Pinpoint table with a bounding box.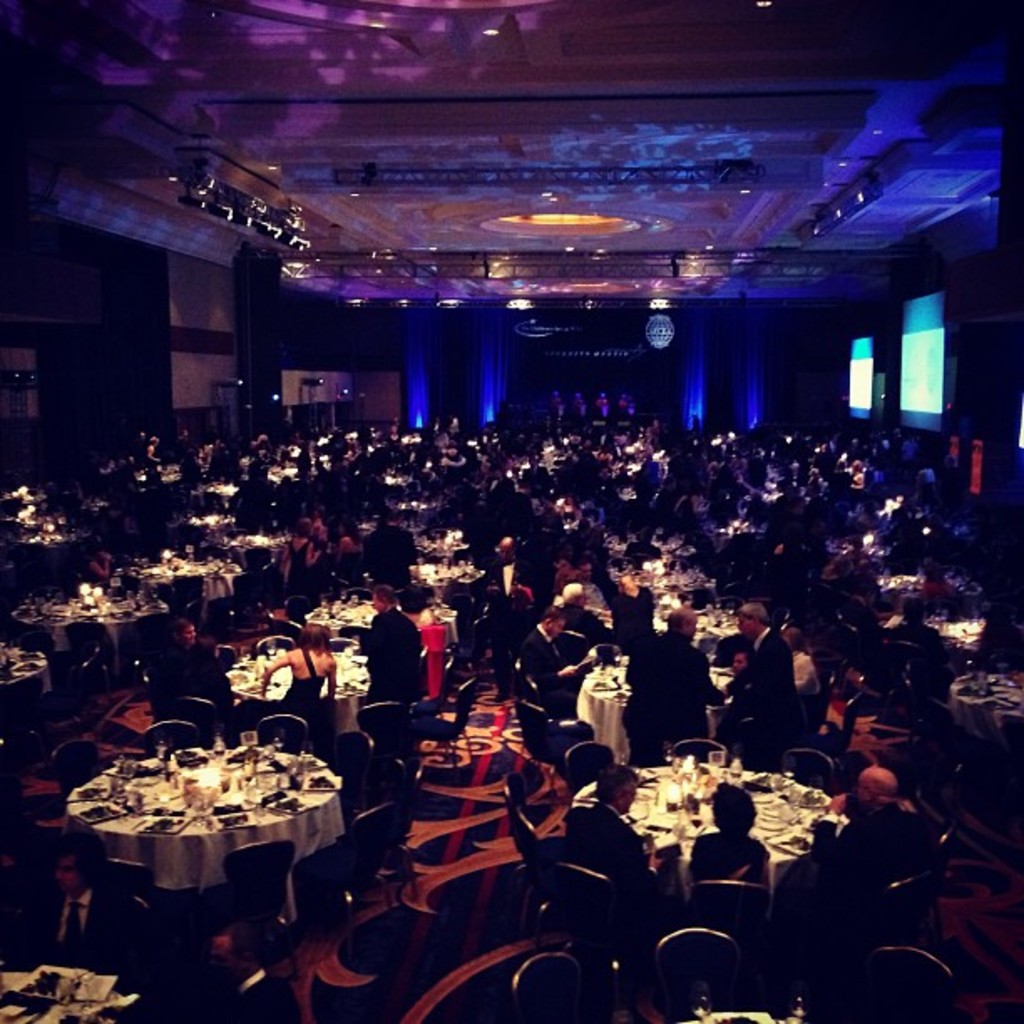
Rect(365, 562, 492, 602).
